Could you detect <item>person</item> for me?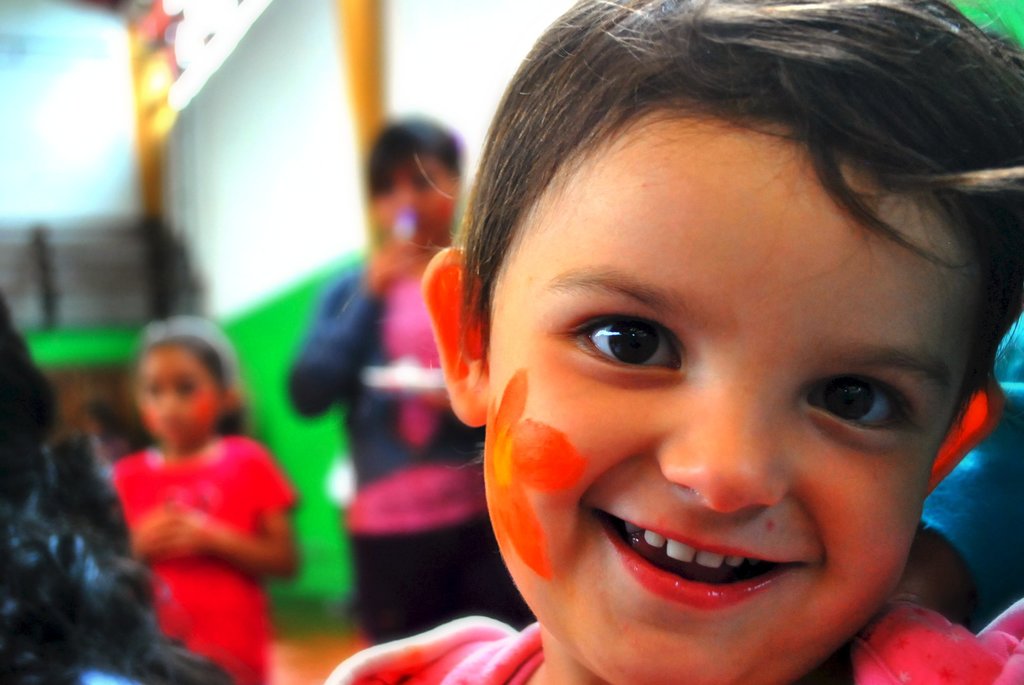
Detection result: (x1=0, y1=287, x2=237, y2=684).
